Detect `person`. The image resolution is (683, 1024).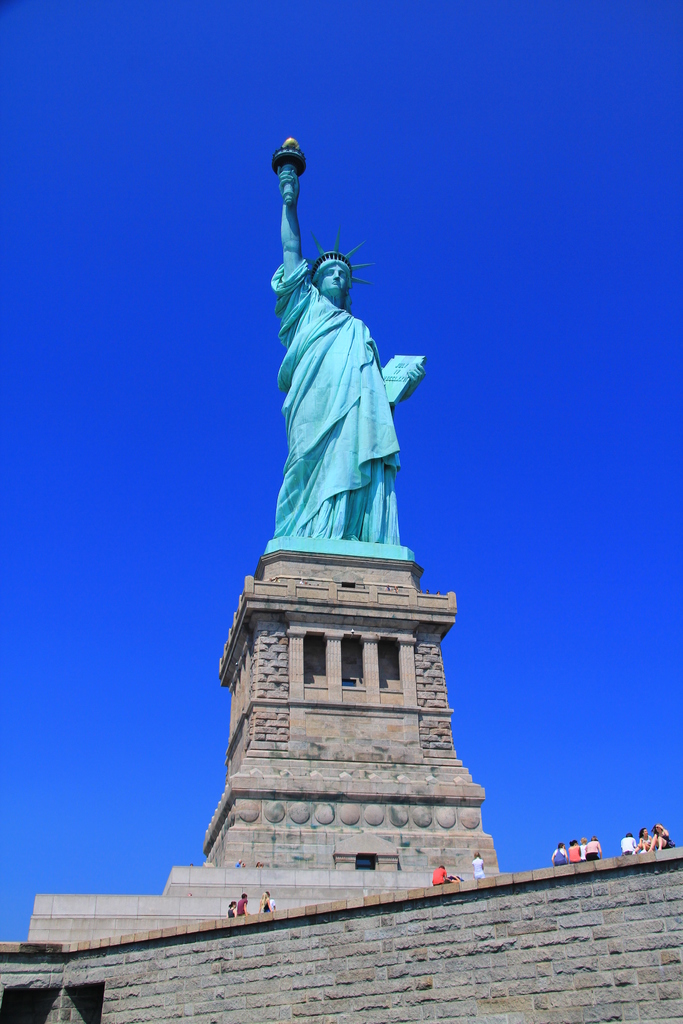
239,863,246,867.
